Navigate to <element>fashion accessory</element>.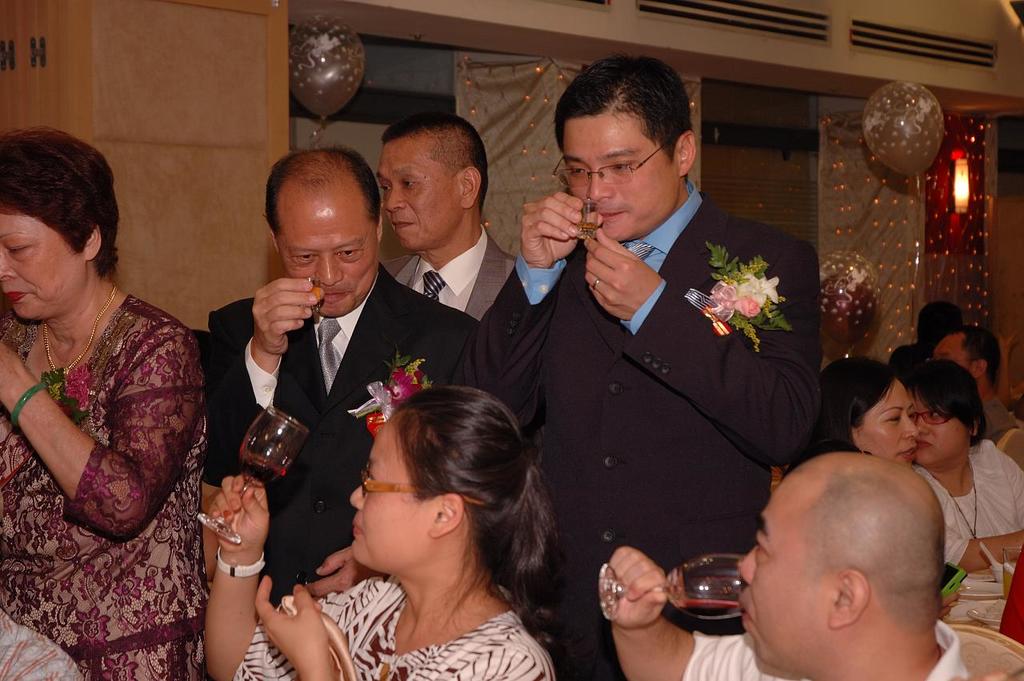
Navigation target: box(9, 375, 48, 433).
